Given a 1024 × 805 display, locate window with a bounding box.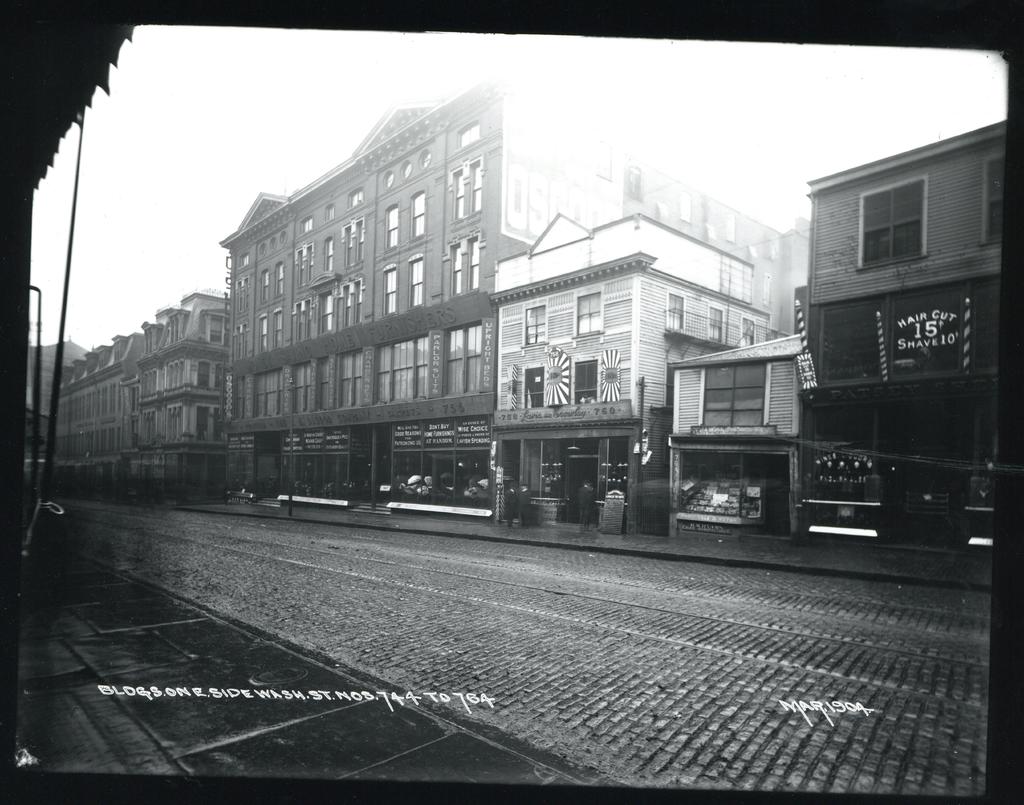
Located: box=[253, 369, 279, 415].
